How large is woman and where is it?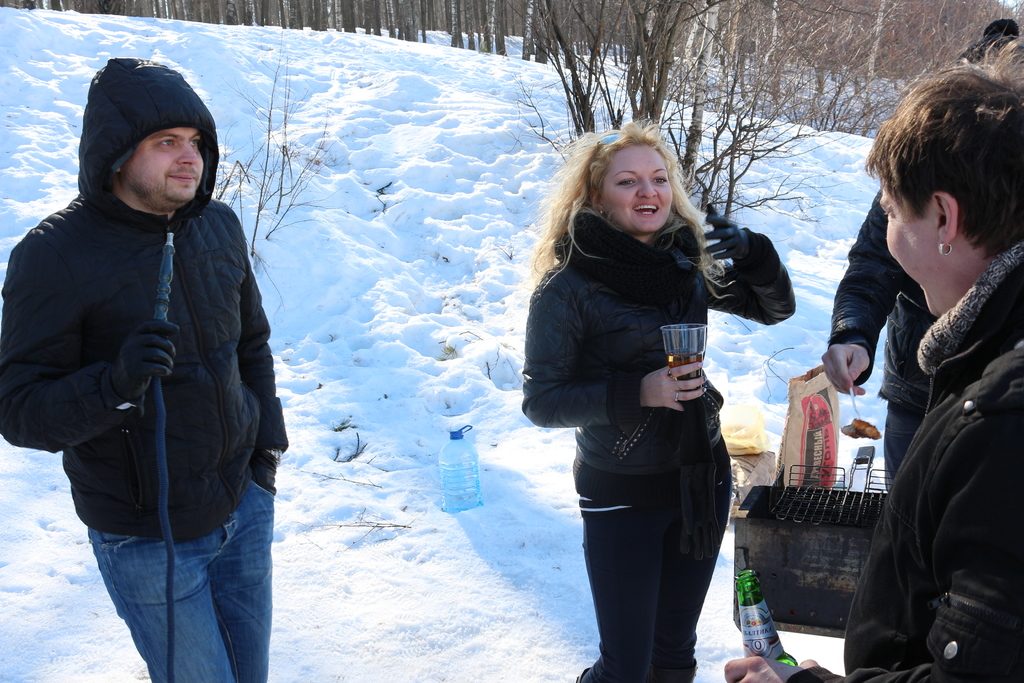
Bounding box: bbox(540, 85, 756, 682).
